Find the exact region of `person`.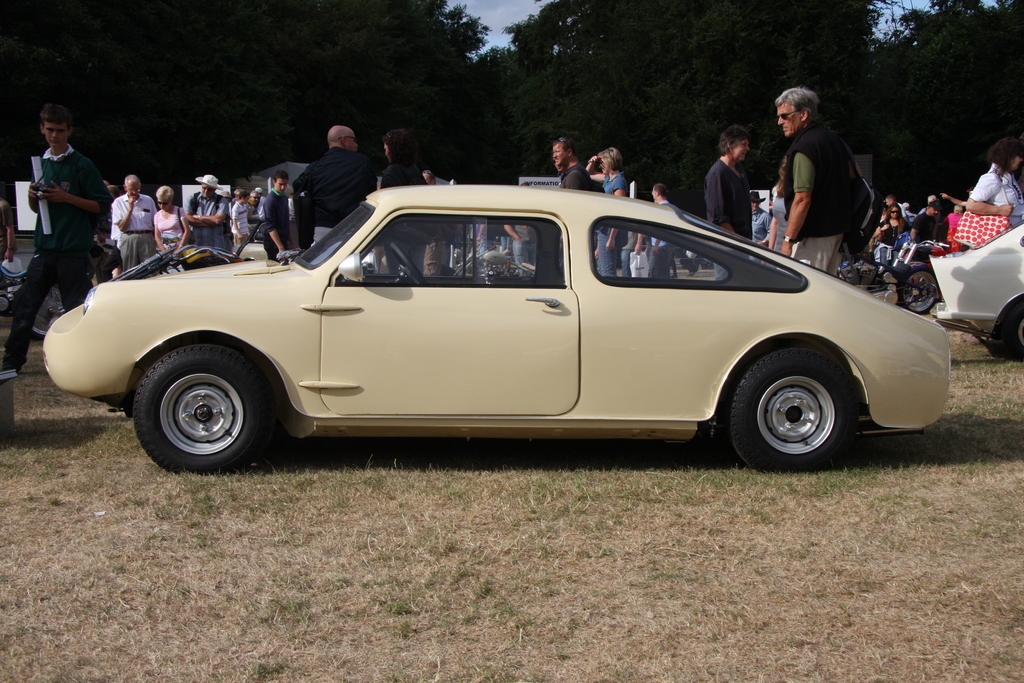
Exact region: crop(506, 181, 540, 270).
